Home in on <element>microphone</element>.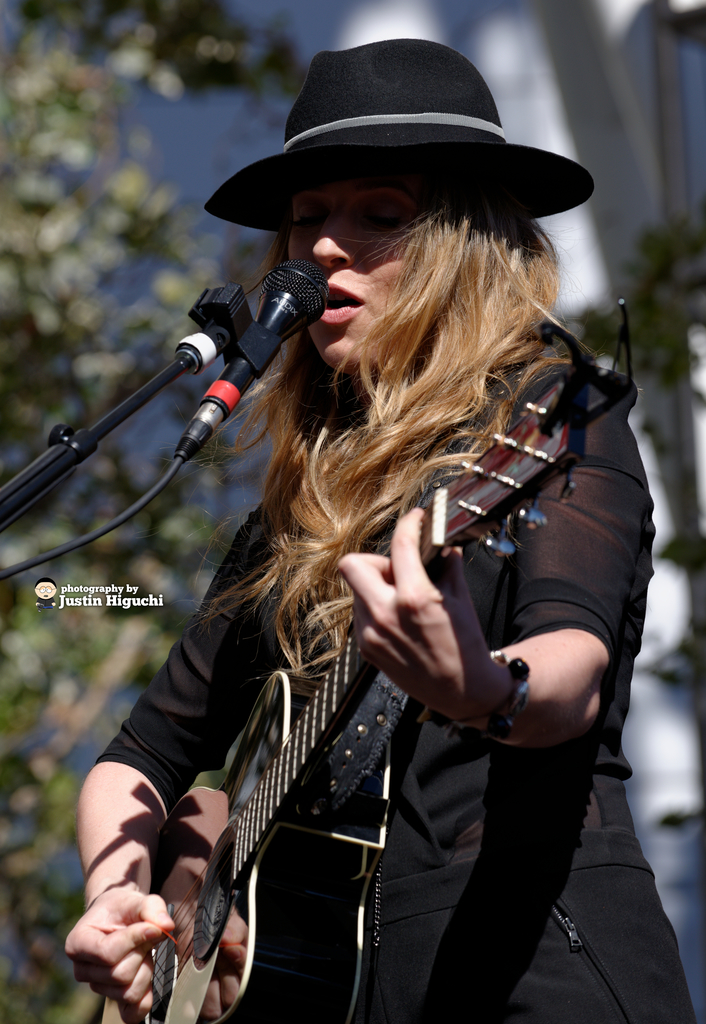
Homed in at l=155, t=257, r=333, b=439.
